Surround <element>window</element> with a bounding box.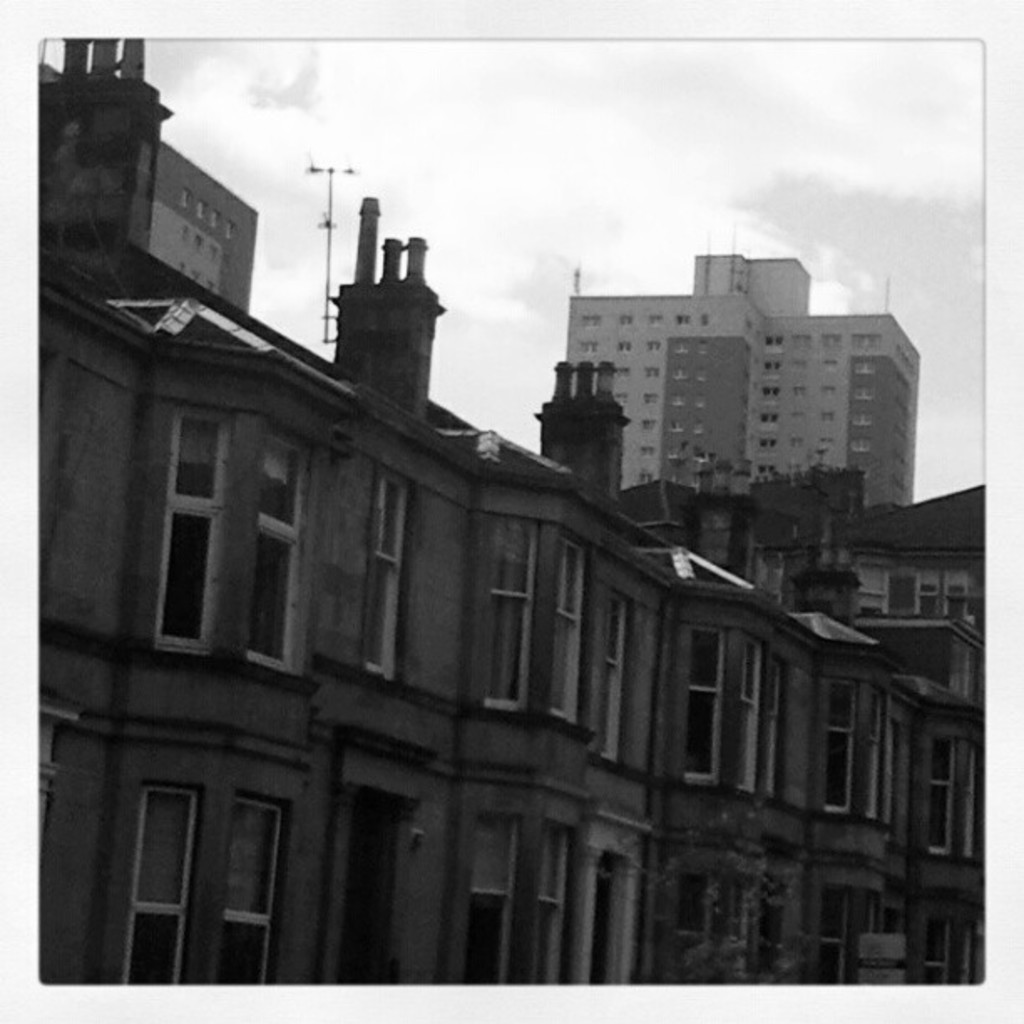
select_region(853, 380, 875, 402).
